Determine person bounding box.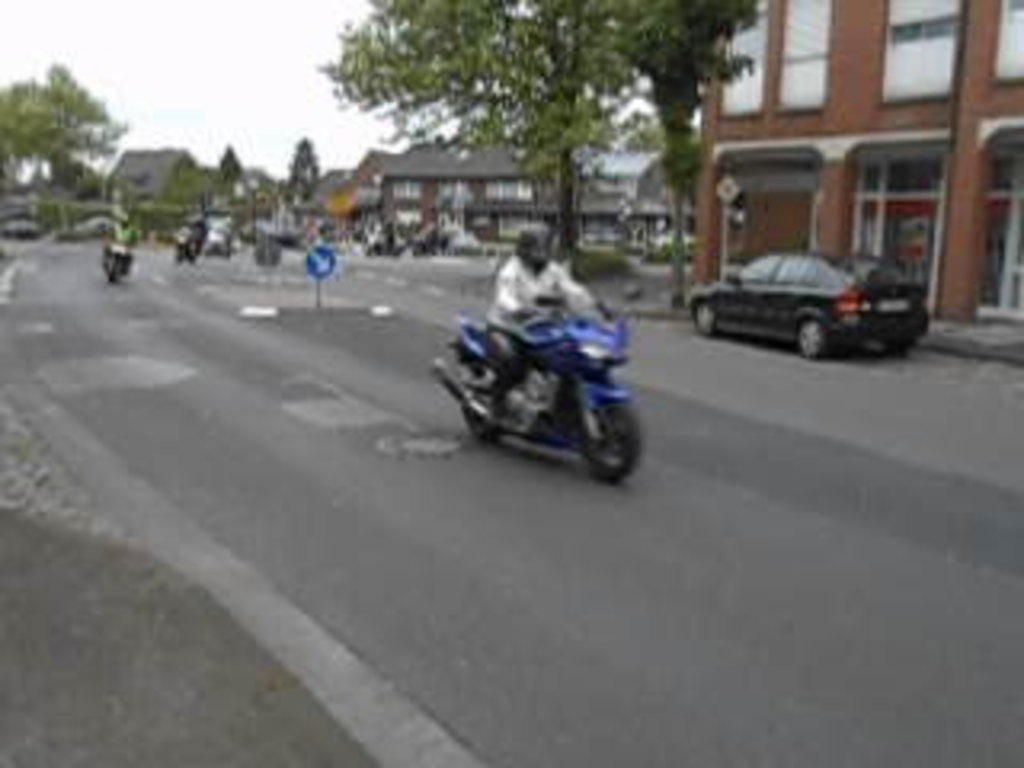
Determined: select_region(486, 224, 618, 413).
